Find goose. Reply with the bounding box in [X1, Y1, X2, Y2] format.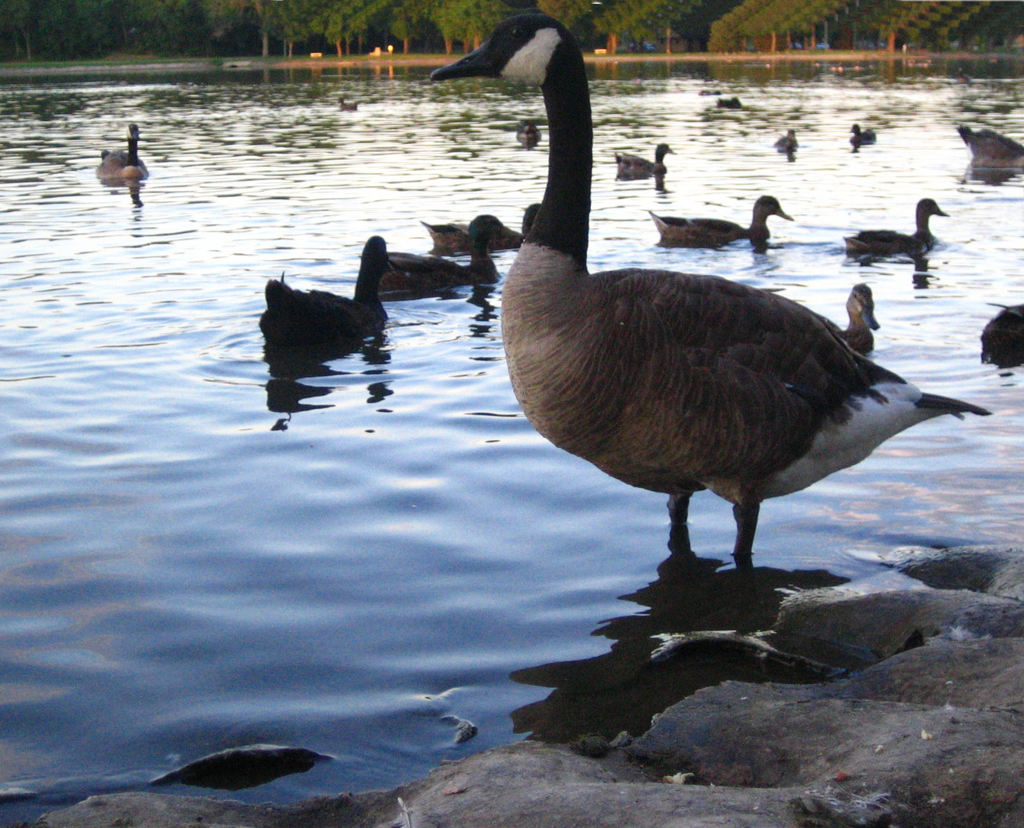
[648, 190, 790, 244].
